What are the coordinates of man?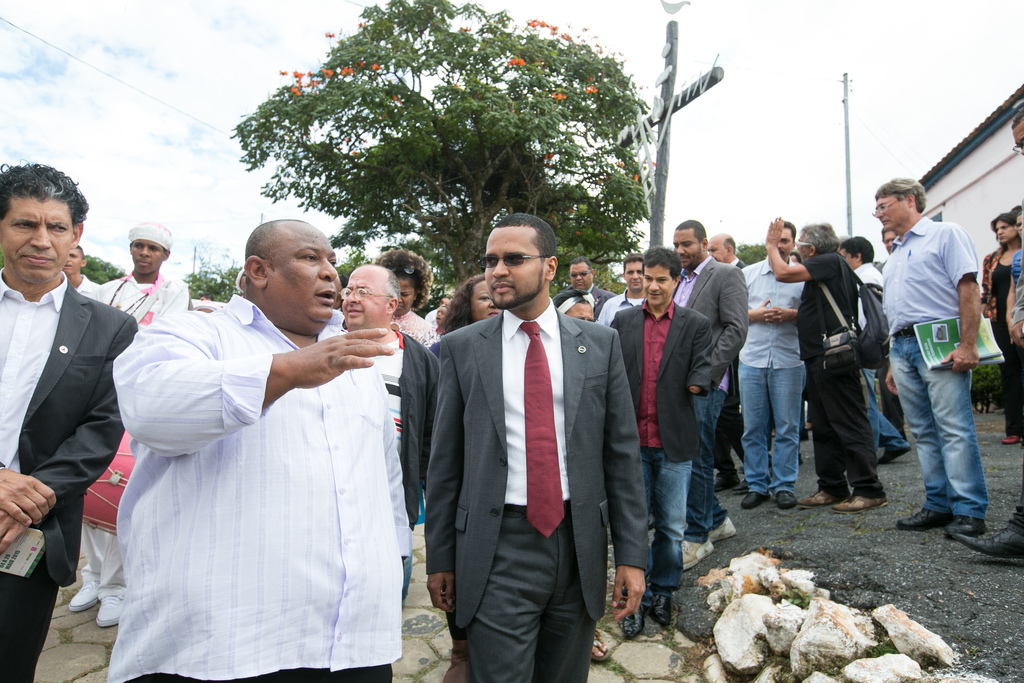
l=67, t=222, r=193, b=629.
